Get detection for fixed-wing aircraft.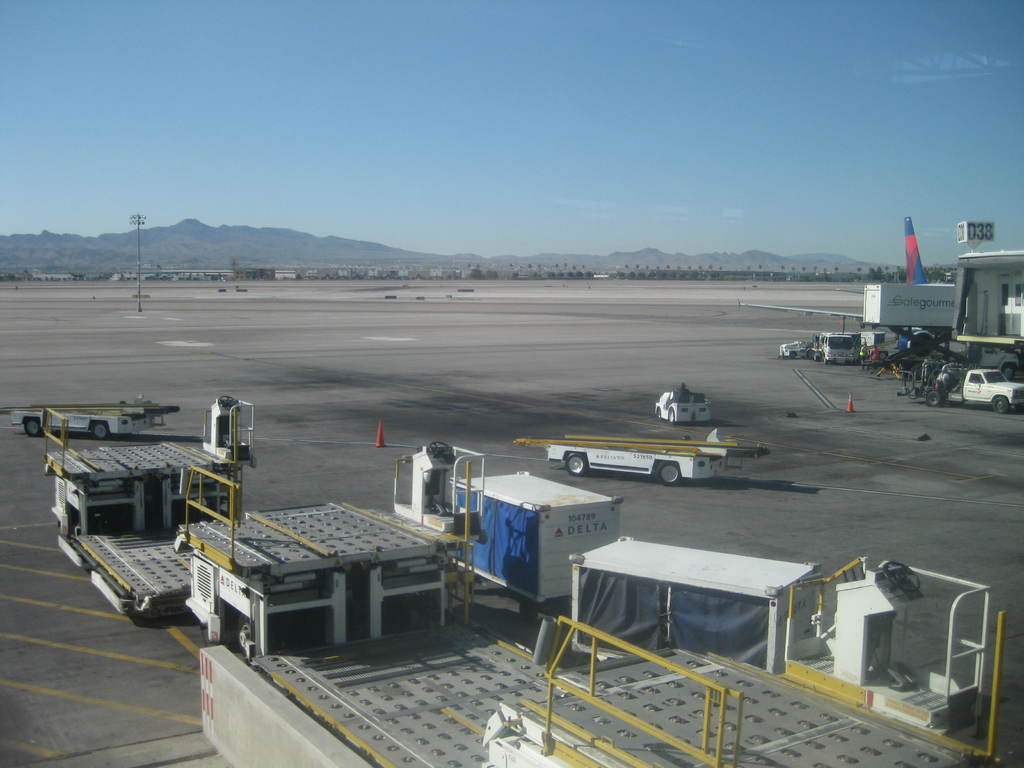
Detection: <box>742,211,957,360</box>.
